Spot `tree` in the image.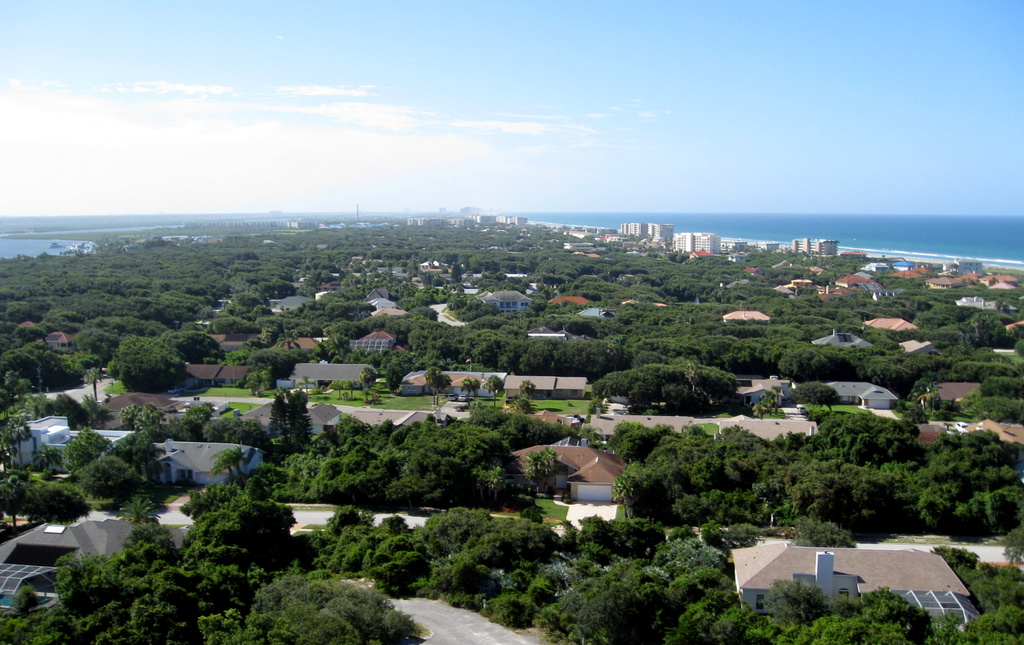
`tree` found at [387,363,403,393].
